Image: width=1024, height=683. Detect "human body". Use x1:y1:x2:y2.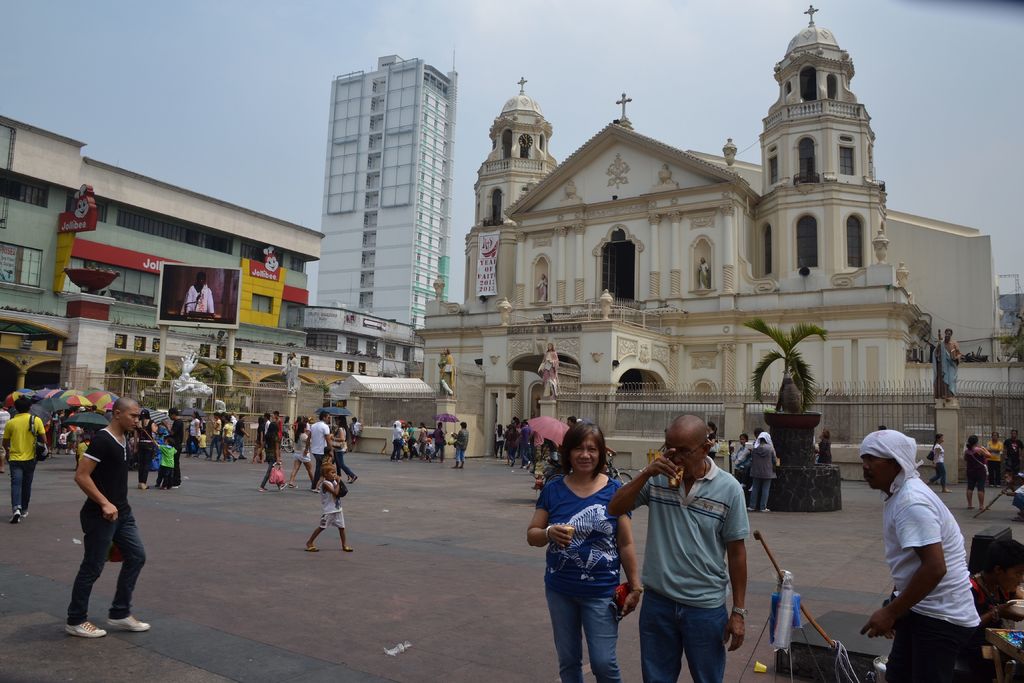
986:441:1000:487.
